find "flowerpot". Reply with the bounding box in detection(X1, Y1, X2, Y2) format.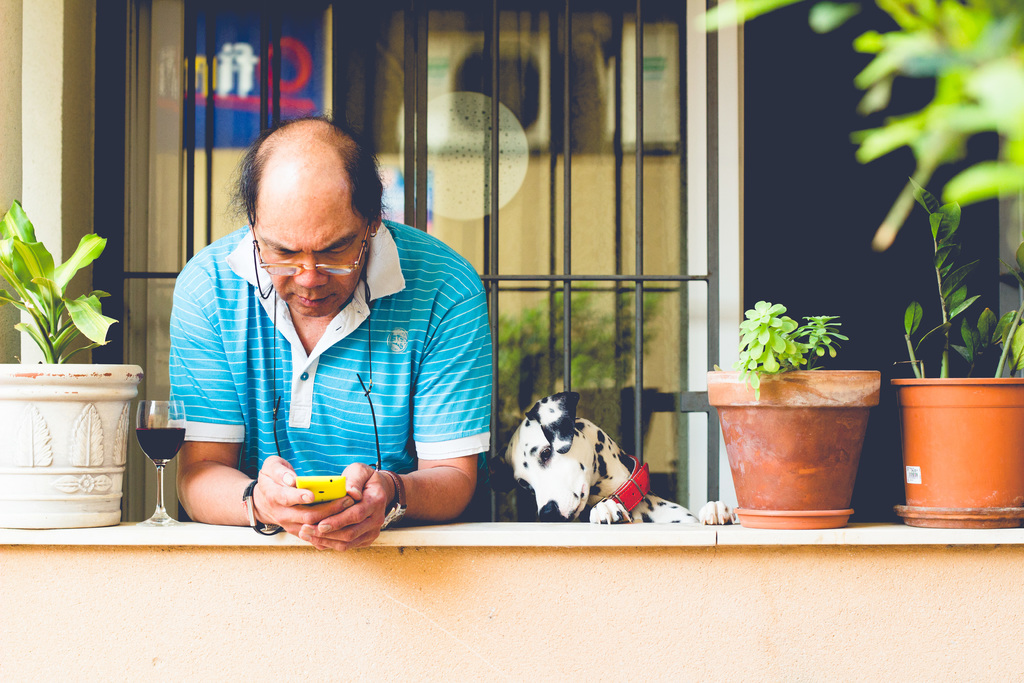
detection(892, 377, 1023, 532).
